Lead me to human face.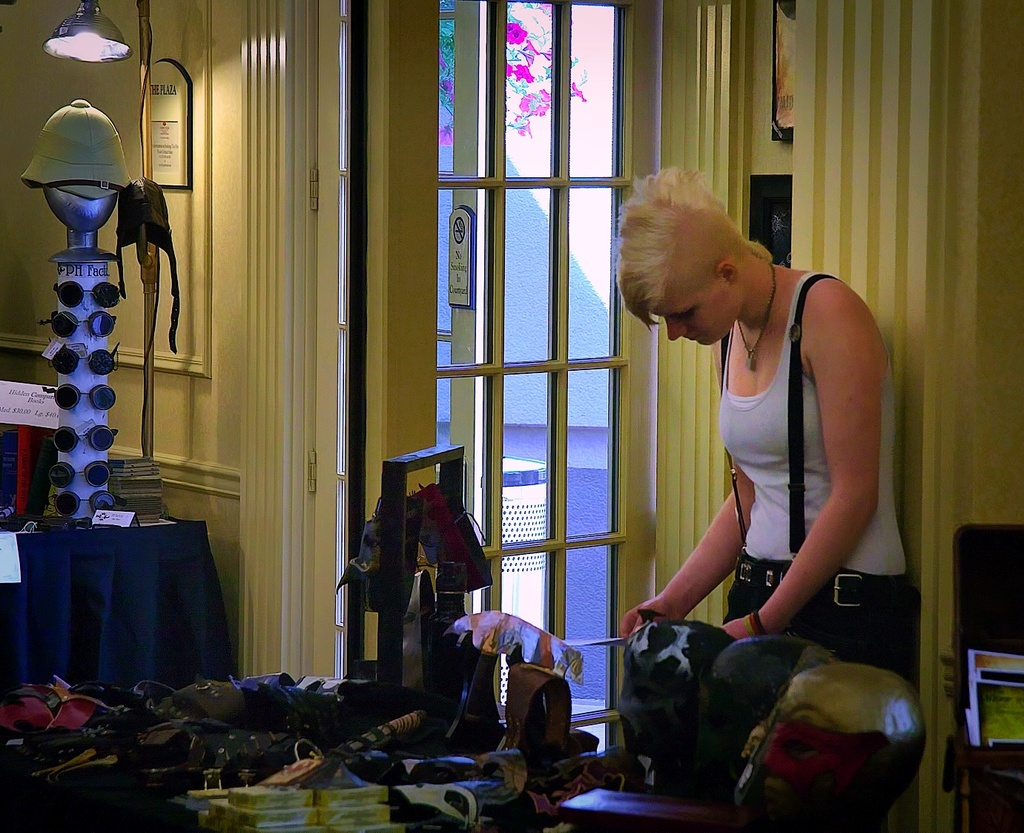
Lead to 657/270/743/350.
